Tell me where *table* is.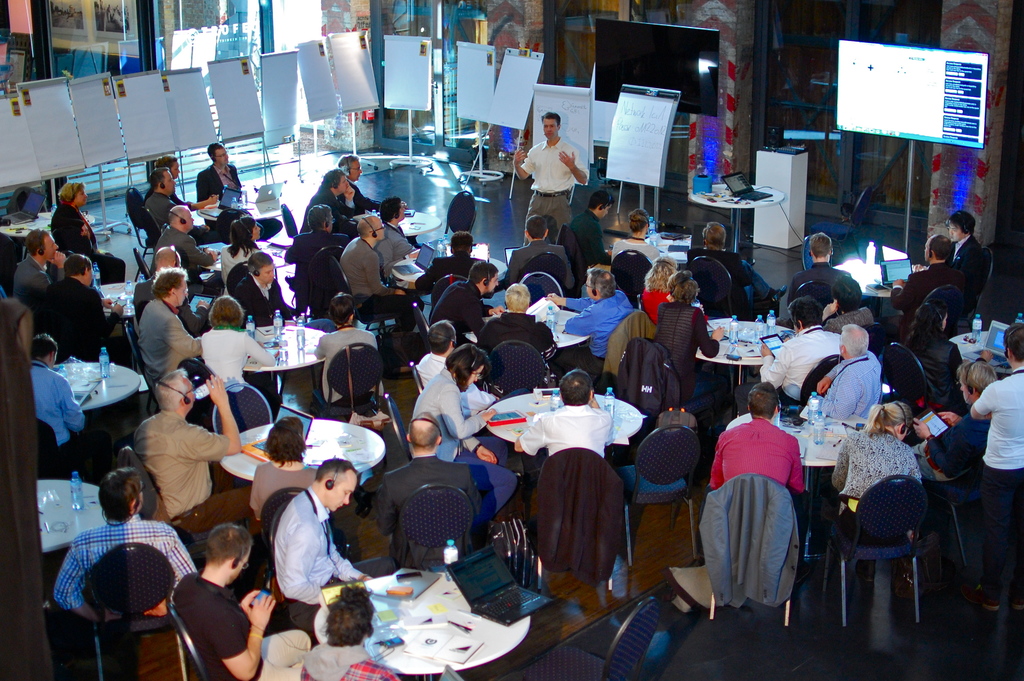
*table* is at pyautogui.locateOnScreen(49, 357, 140, 414).
